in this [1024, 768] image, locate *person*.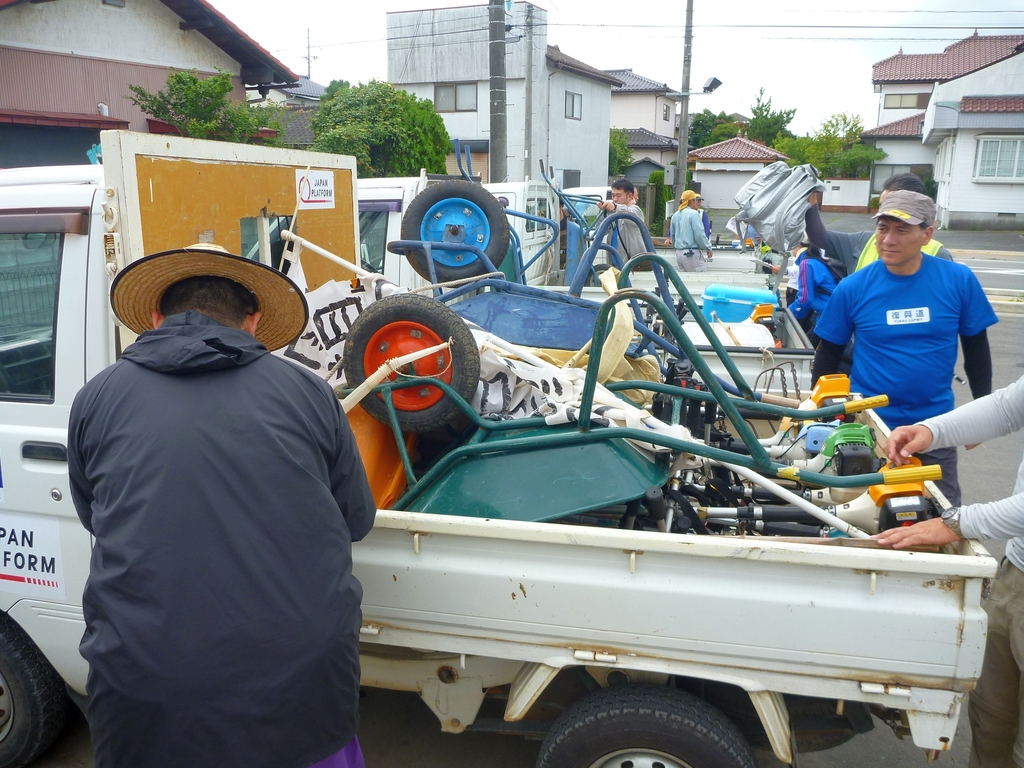
Bounding box: pyautogui.locateOnScreen(593, 177, 650, 268).
